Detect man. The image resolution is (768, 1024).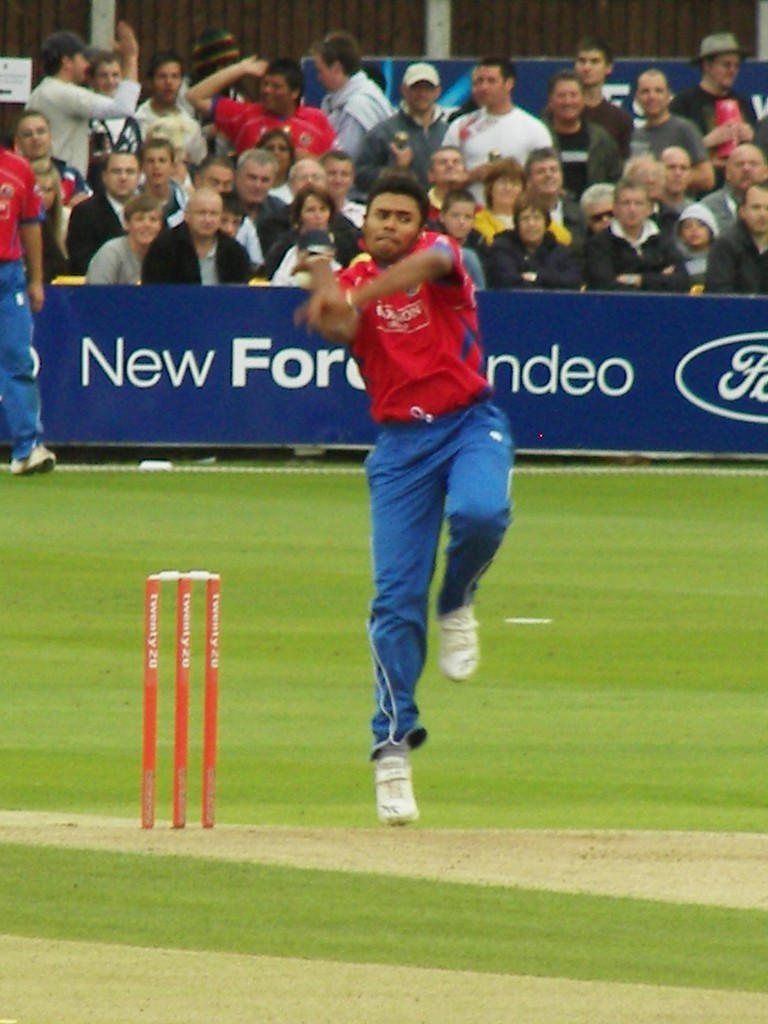
(x1=157, y1=195, x2=262, y2=290).
